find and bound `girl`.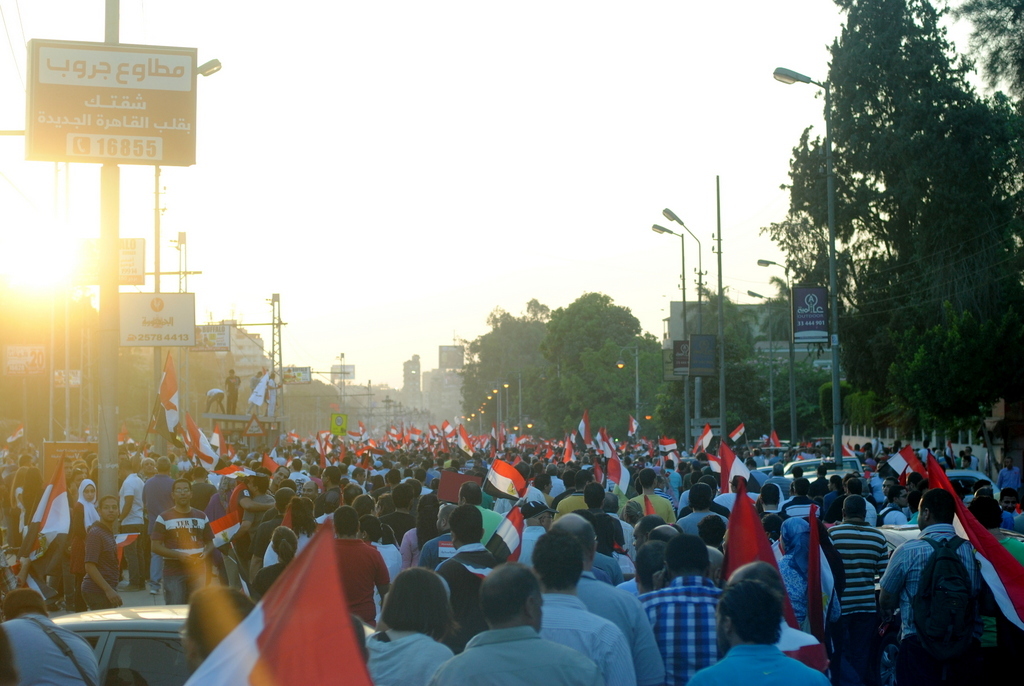
Bound: box(248, 527, 295, 602).
